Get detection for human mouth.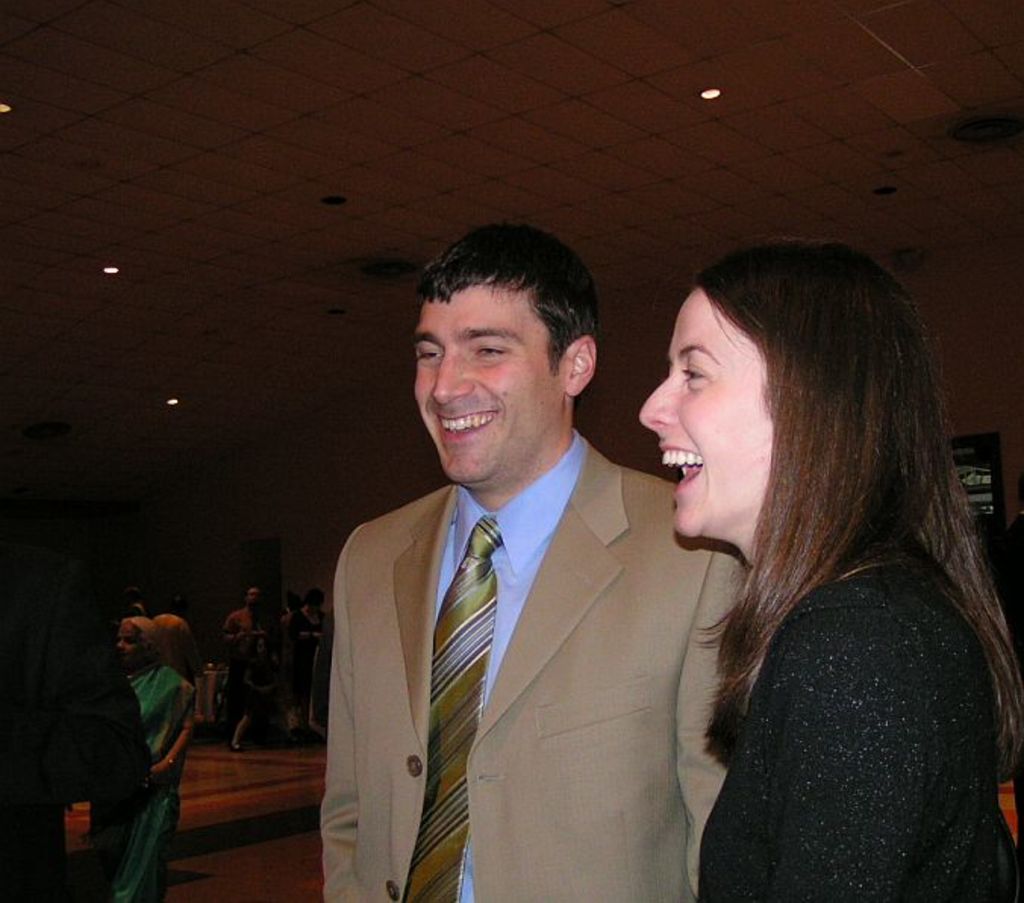
Detection: <box>656,445,706,498</box>.
